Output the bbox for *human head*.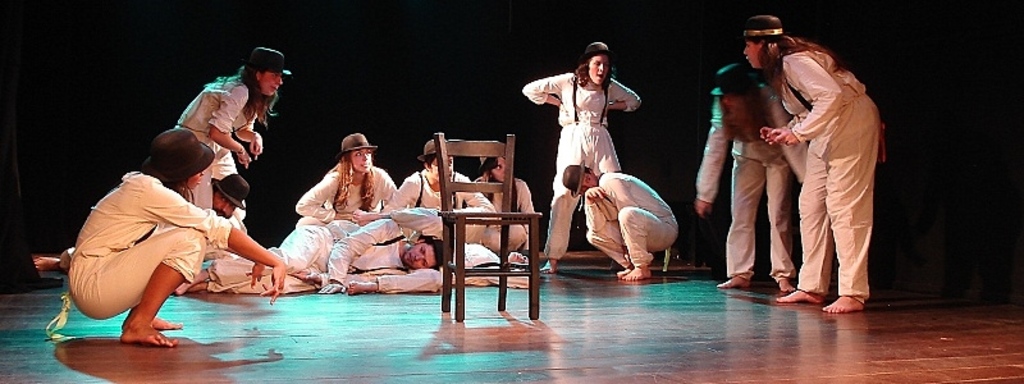
140, 127, 215, 205.
